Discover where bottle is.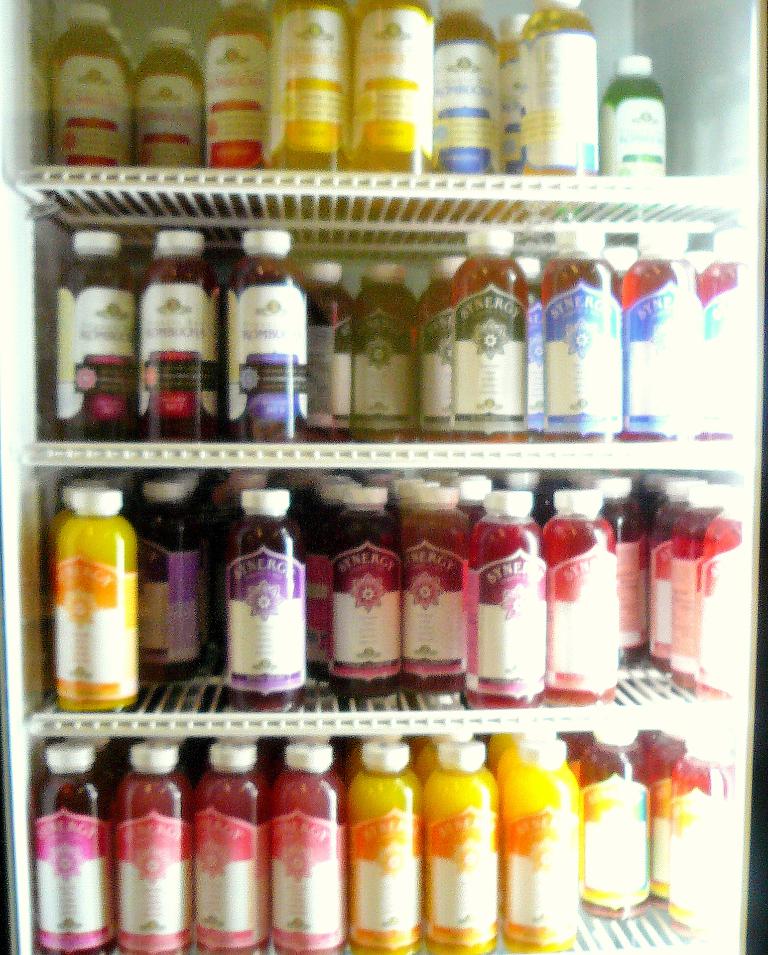
Discovered at Rect(428, 0, 504, 167).
